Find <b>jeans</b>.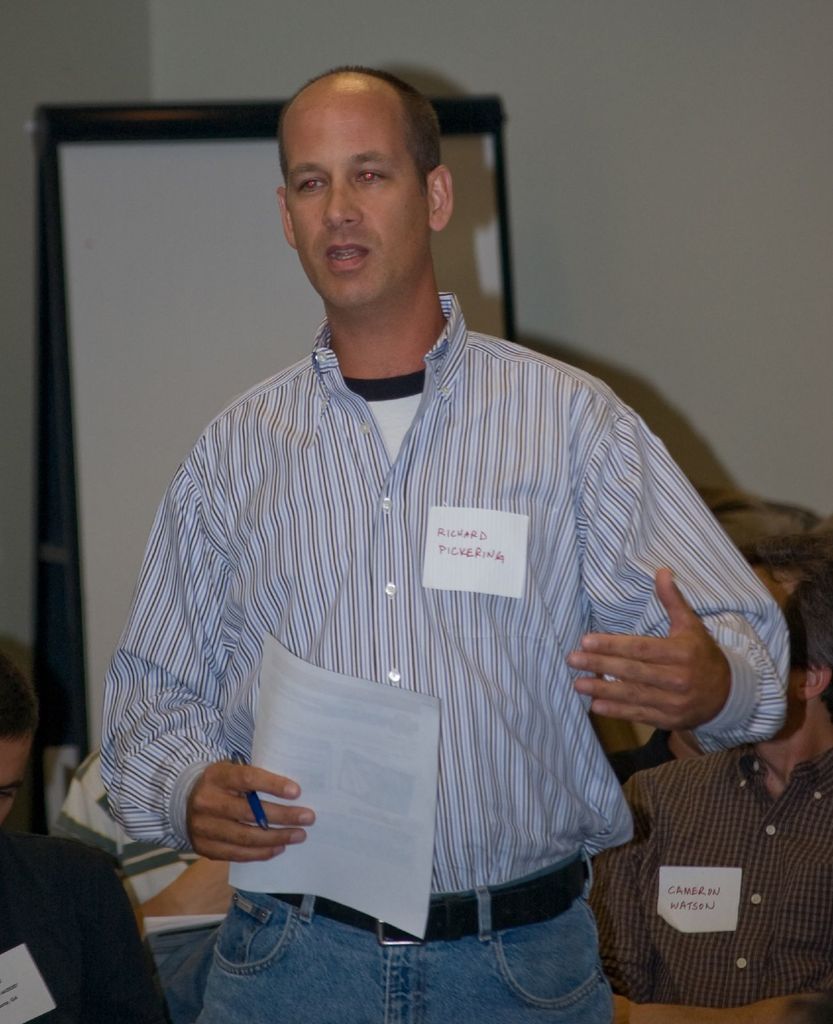
rect(159, 888, 622, 1018).
